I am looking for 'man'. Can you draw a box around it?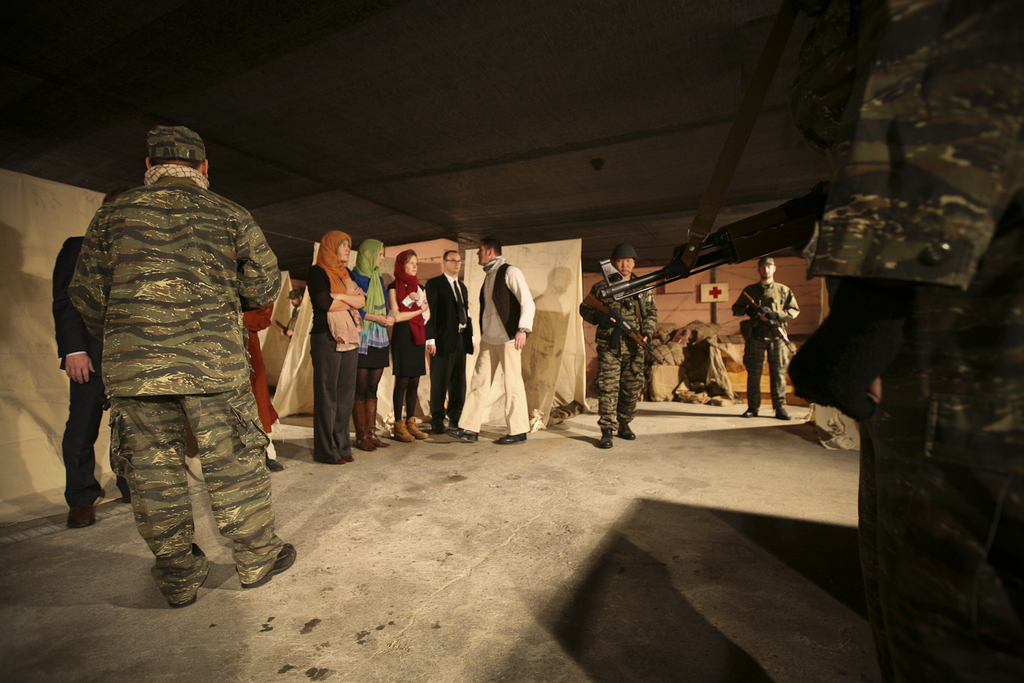
Sure, the bounding box is {"left": 55, "top": 115, "right": 297, "bottom": 619}.
